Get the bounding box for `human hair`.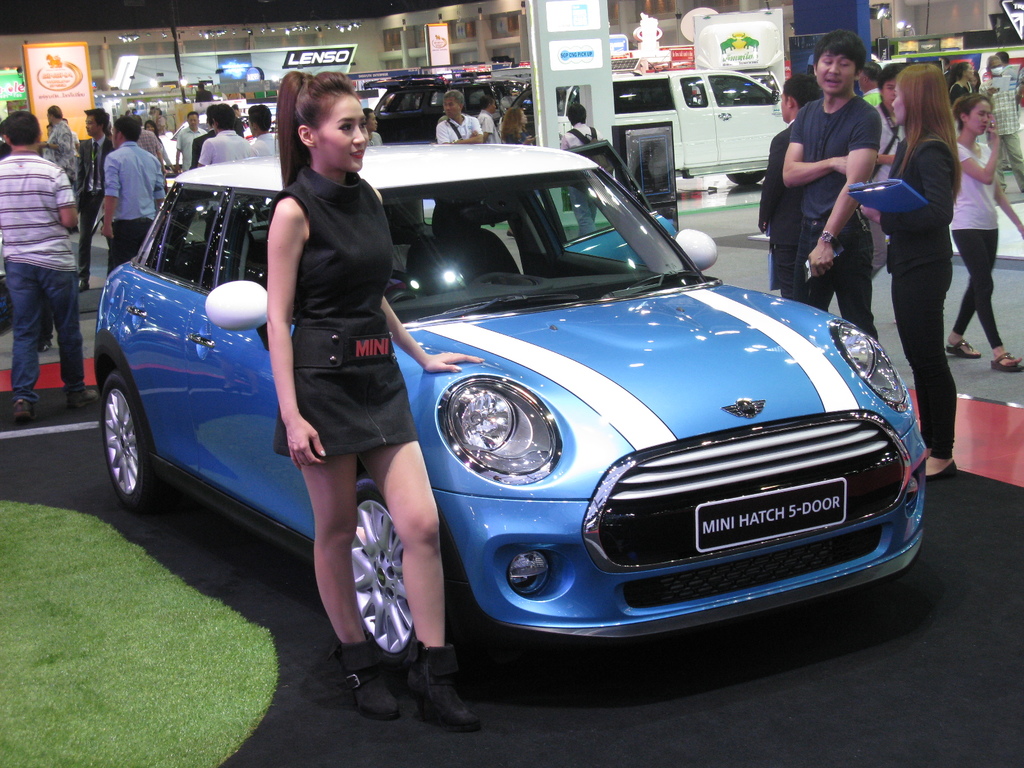
895, 64, 956, 166.
